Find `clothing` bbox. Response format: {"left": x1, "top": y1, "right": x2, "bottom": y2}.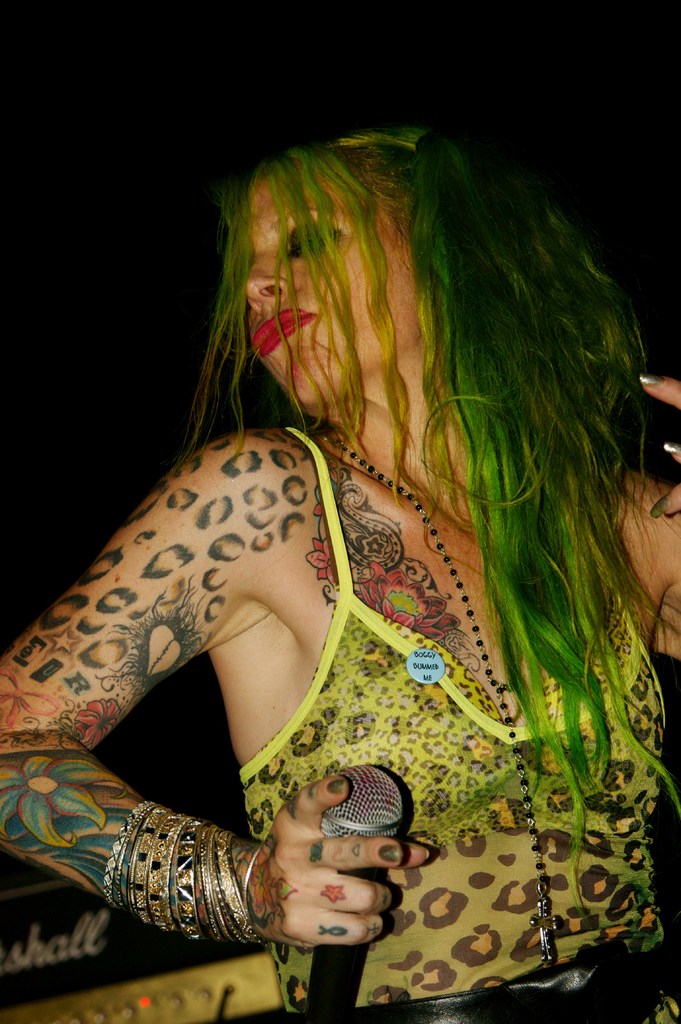
{"left": 230, "top": 429, "right": 680, "bottom": 1023}.
